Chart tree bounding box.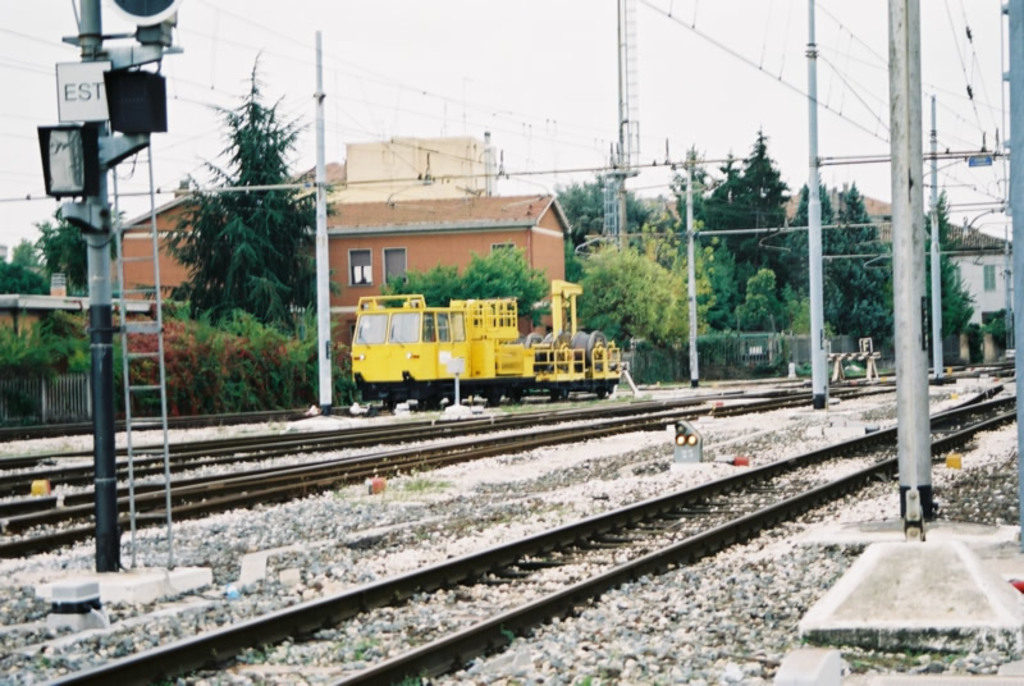
Charted: 924 209 982 376.
